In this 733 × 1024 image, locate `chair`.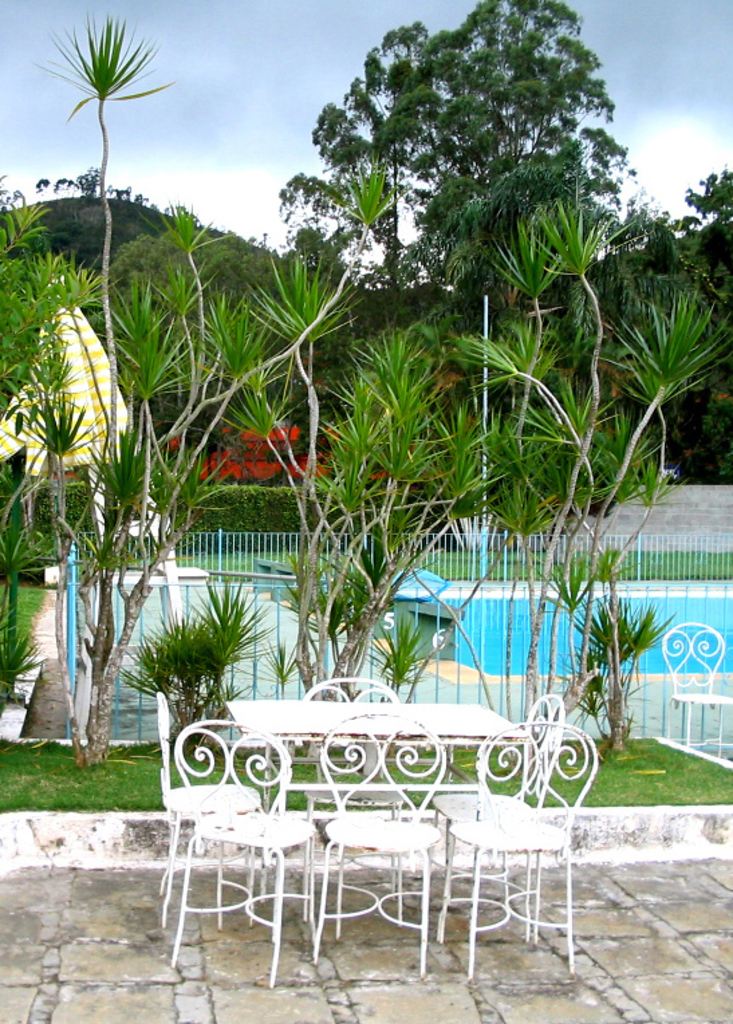
Bounding box: rect(153, 698, 267, 914).
